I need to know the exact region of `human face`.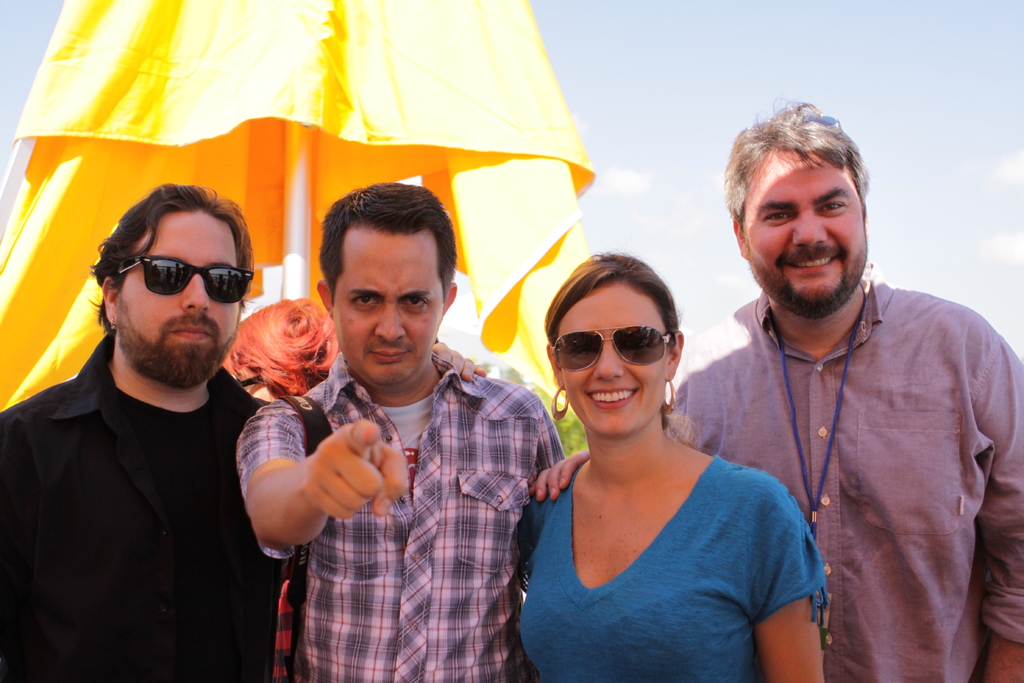
Region: 325/231/442/379.
